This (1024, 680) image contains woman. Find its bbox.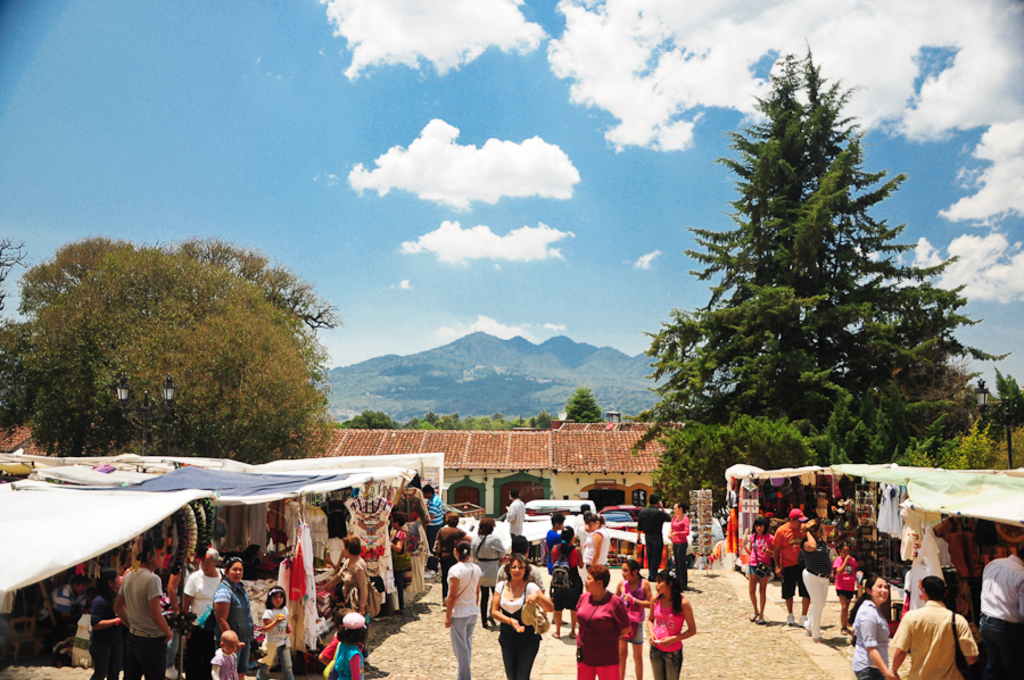
select_region(666, 499, 686, 584).
